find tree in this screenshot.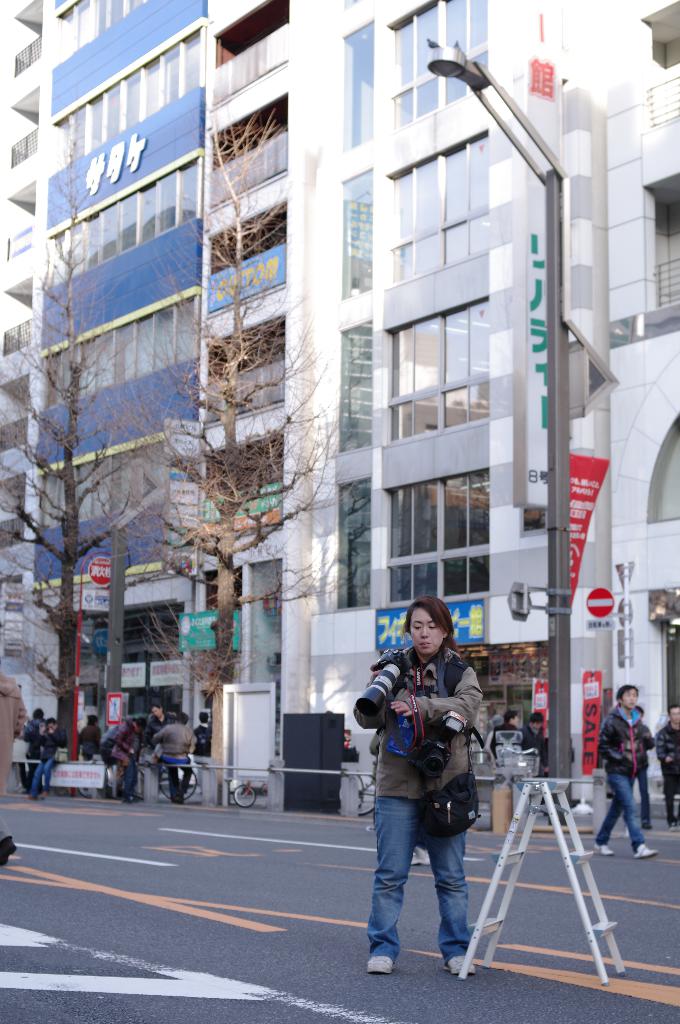
The bounding box for tree is [119,104,345,705].
